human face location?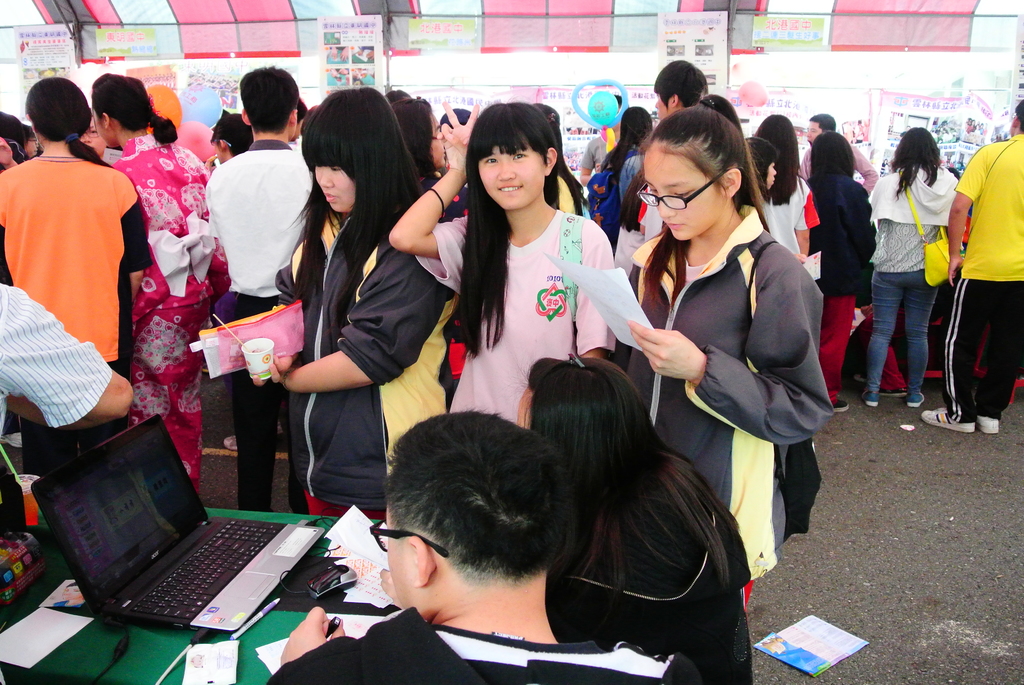
{"left": 641, "top": 145, "right": 717, "bottom": 238}
